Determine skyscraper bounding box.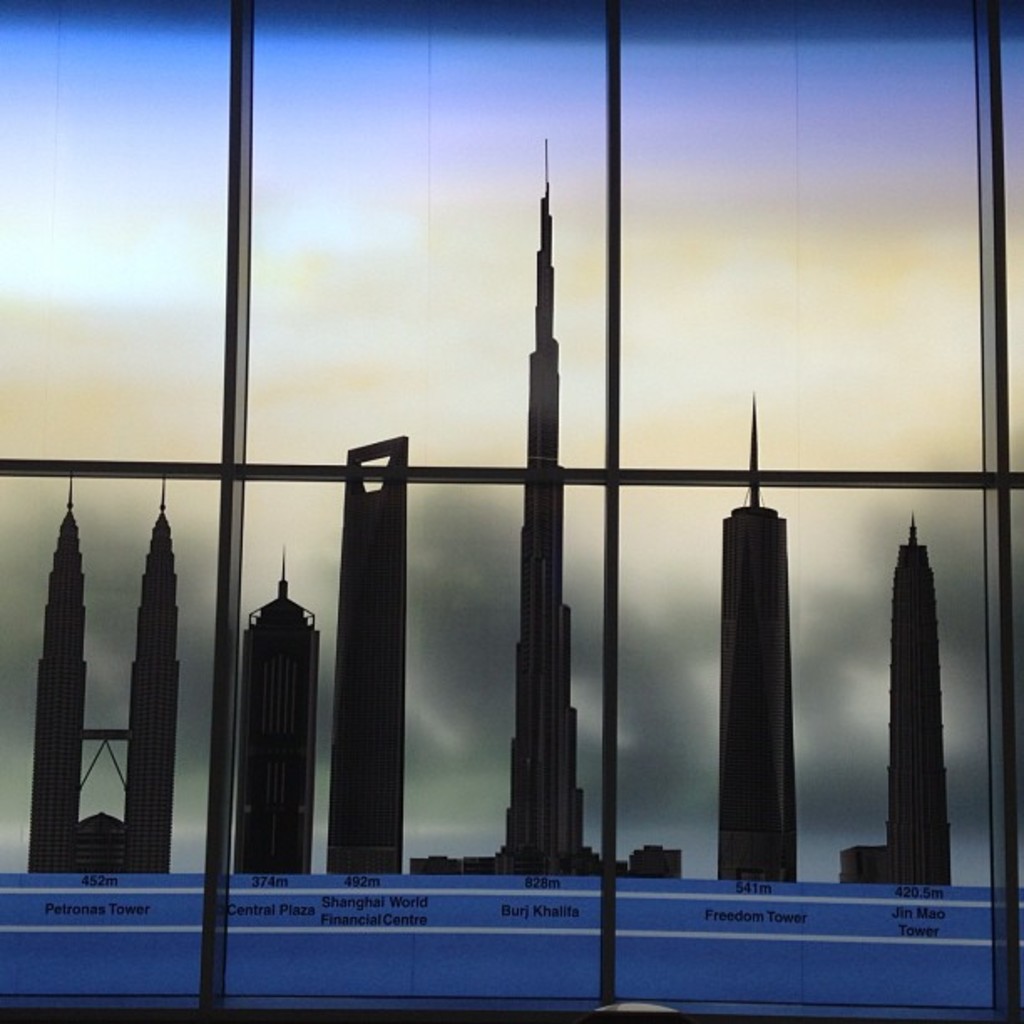
Determined: bbox=[413, 139, 631, 883].
